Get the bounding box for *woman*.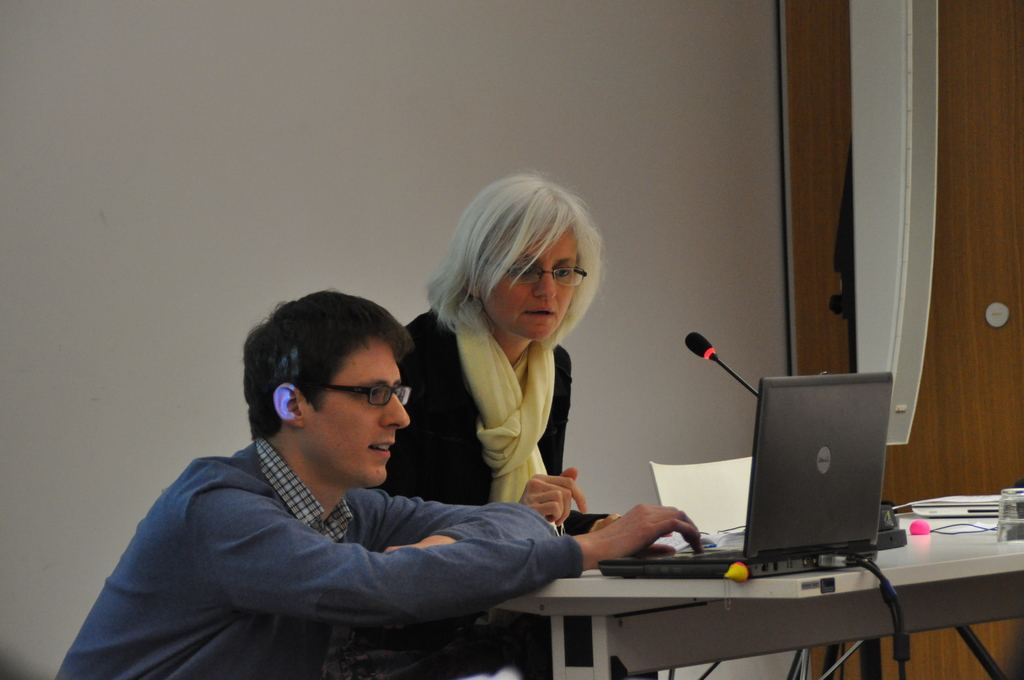
region(375, 172, 618, 532).
